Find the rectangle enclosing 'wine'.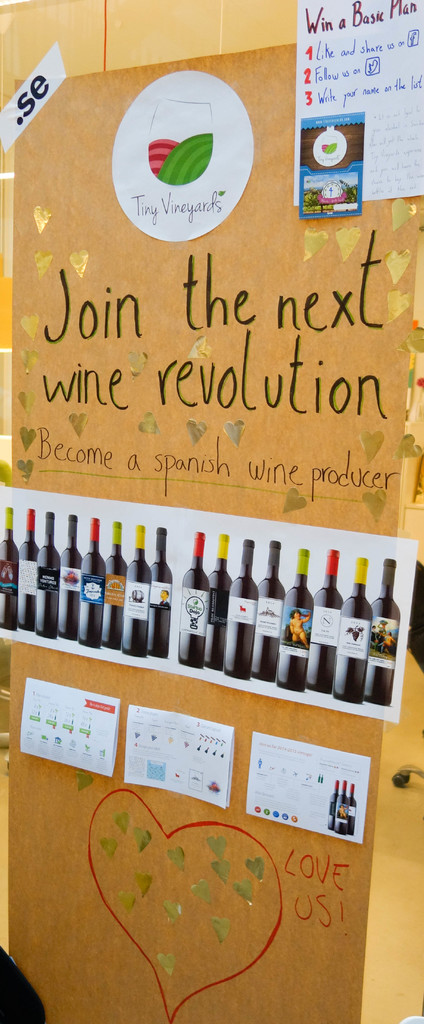
bbox(229, 537, 259, 677).
